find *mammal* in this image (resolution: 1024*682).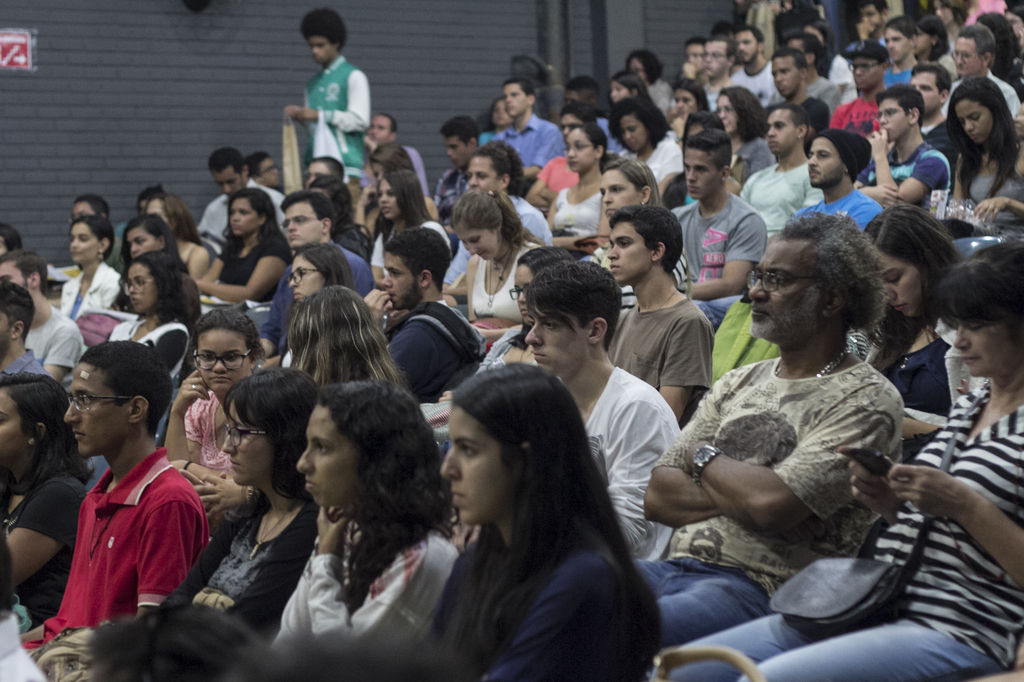
x1=171 y1=307 x2=269 y2=482.
